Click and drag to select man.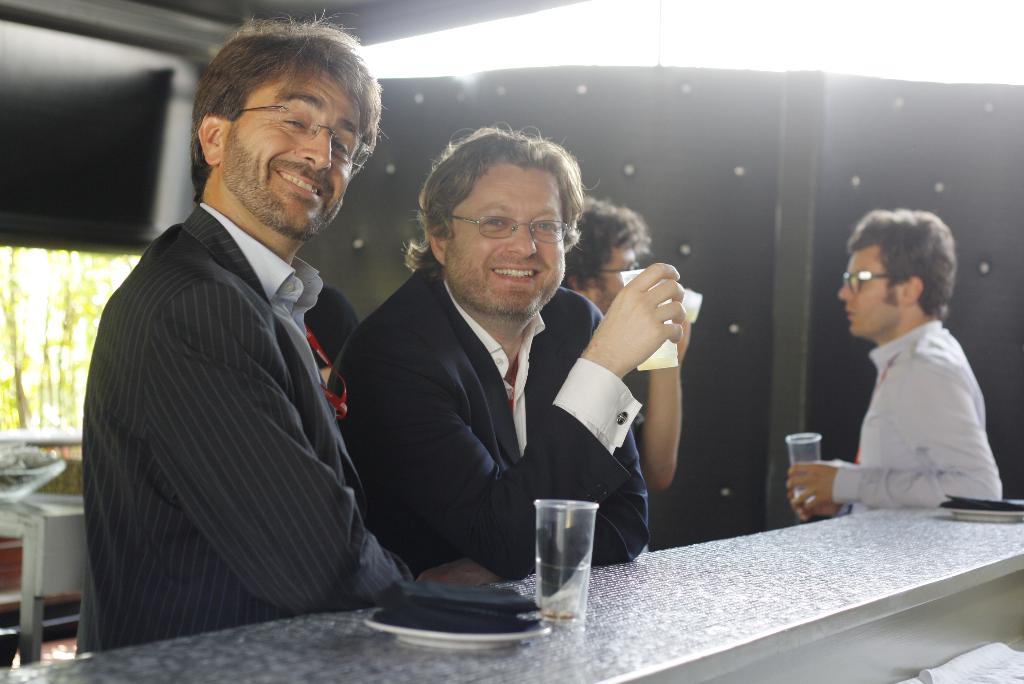
Selection: Rect(561, 196, 691, 485).
